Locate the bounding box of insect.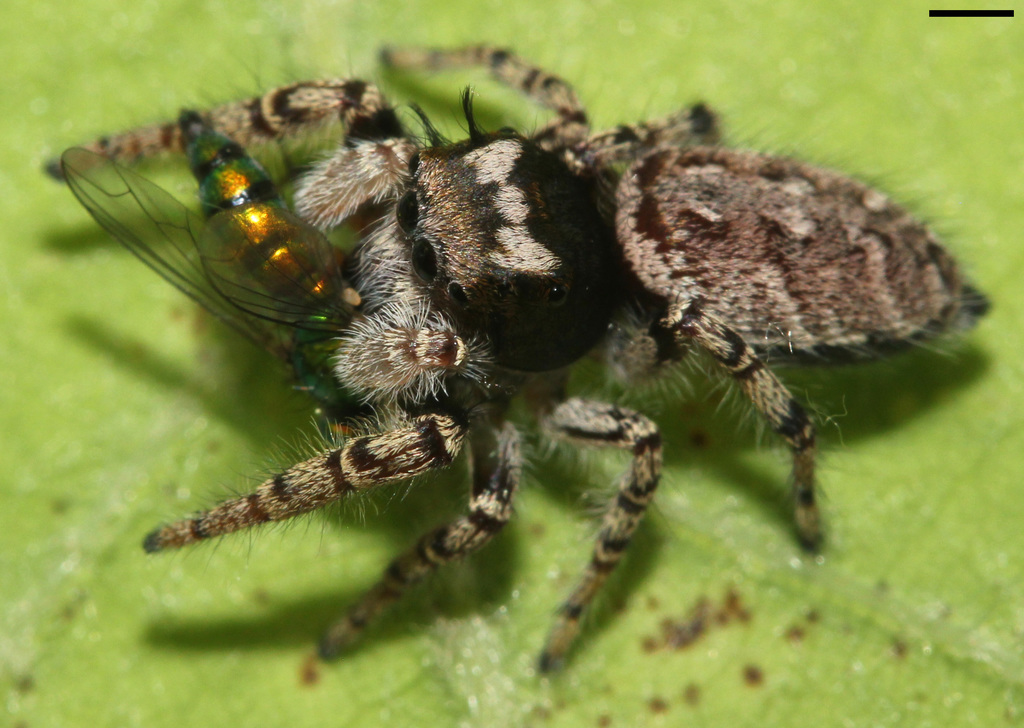
Bounding box: (left=61, top=106, right=355, bottom=405).
